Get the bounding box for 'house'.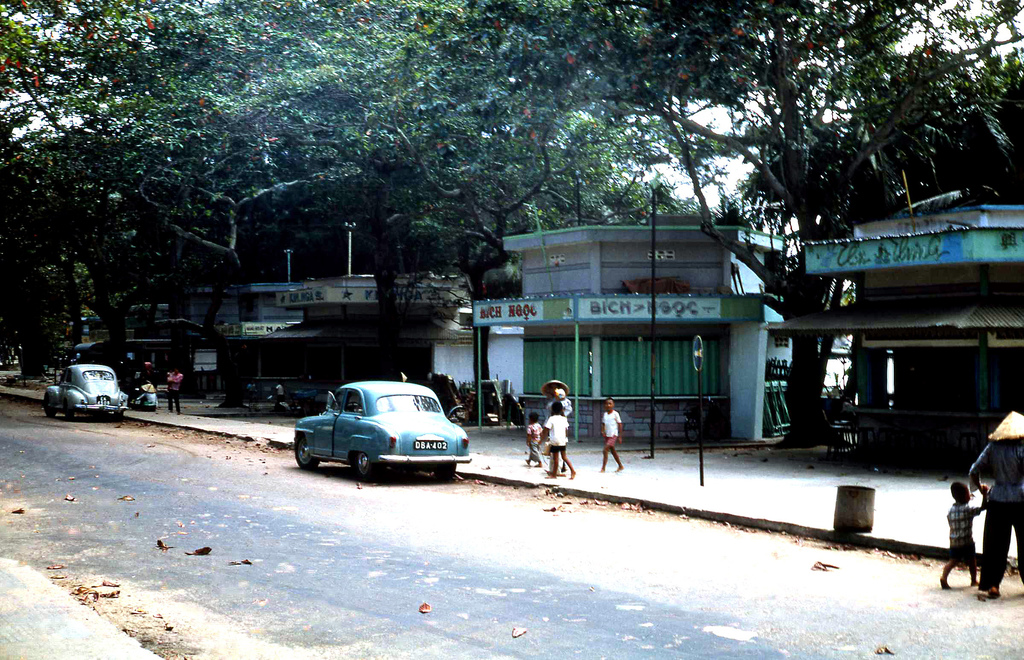
l=737, t=154, r=1020, b=479.
